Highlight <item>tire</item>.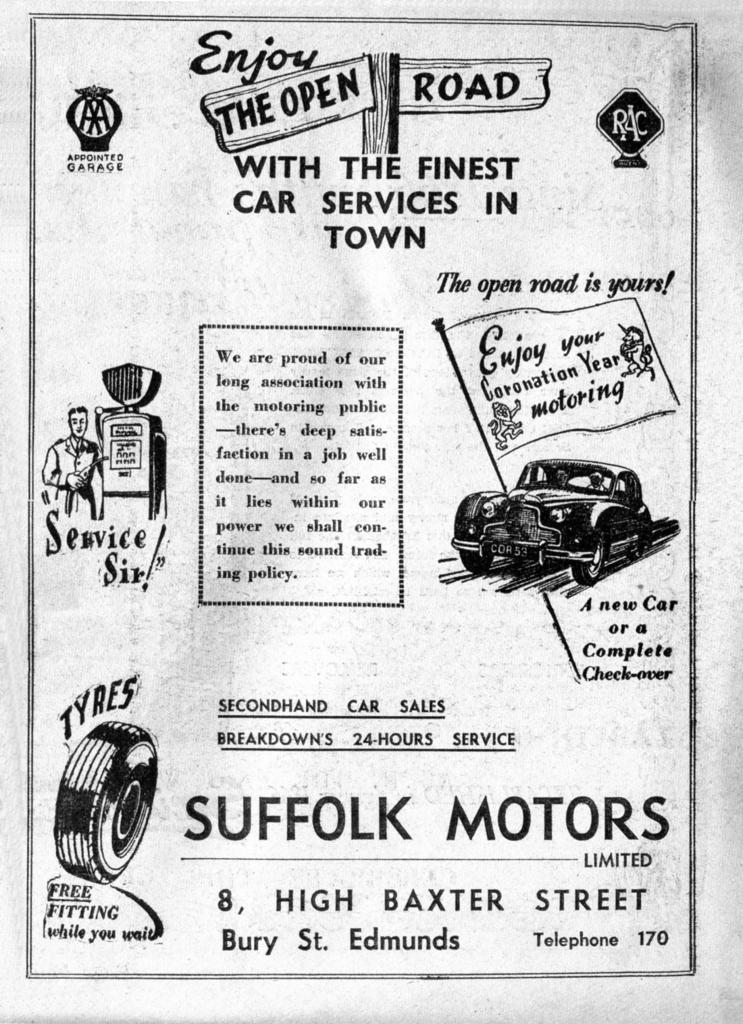
Highlighted region: region(450, 533, 494, 573).
